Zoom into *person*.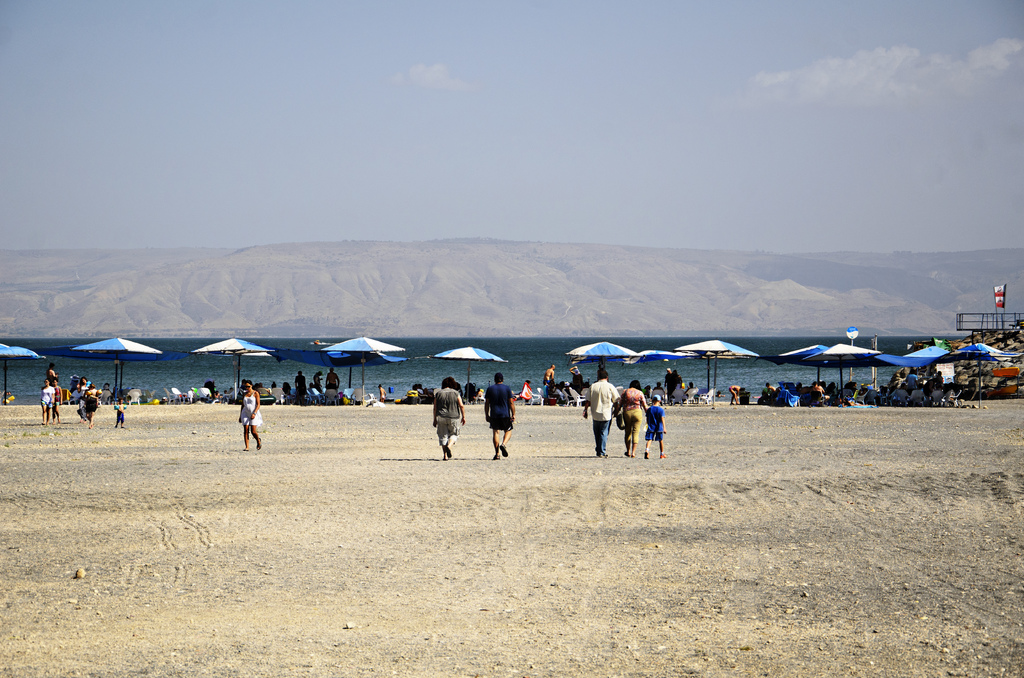
Zoom target: select_region(430, 380, 465, 462).
